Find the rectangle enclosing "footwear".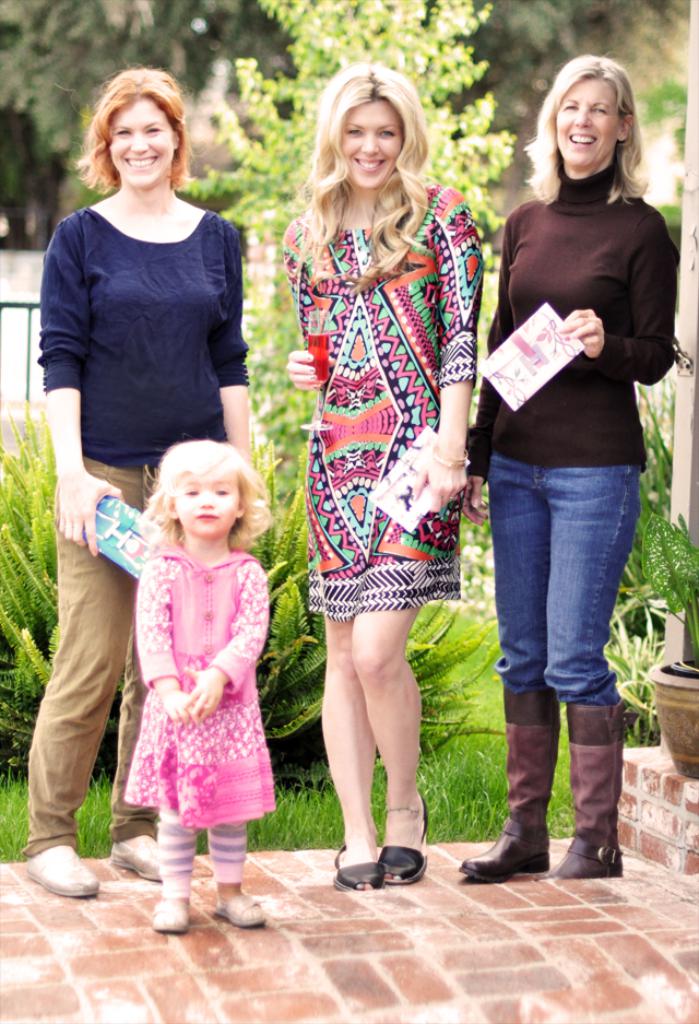
(544,709,620,878).
